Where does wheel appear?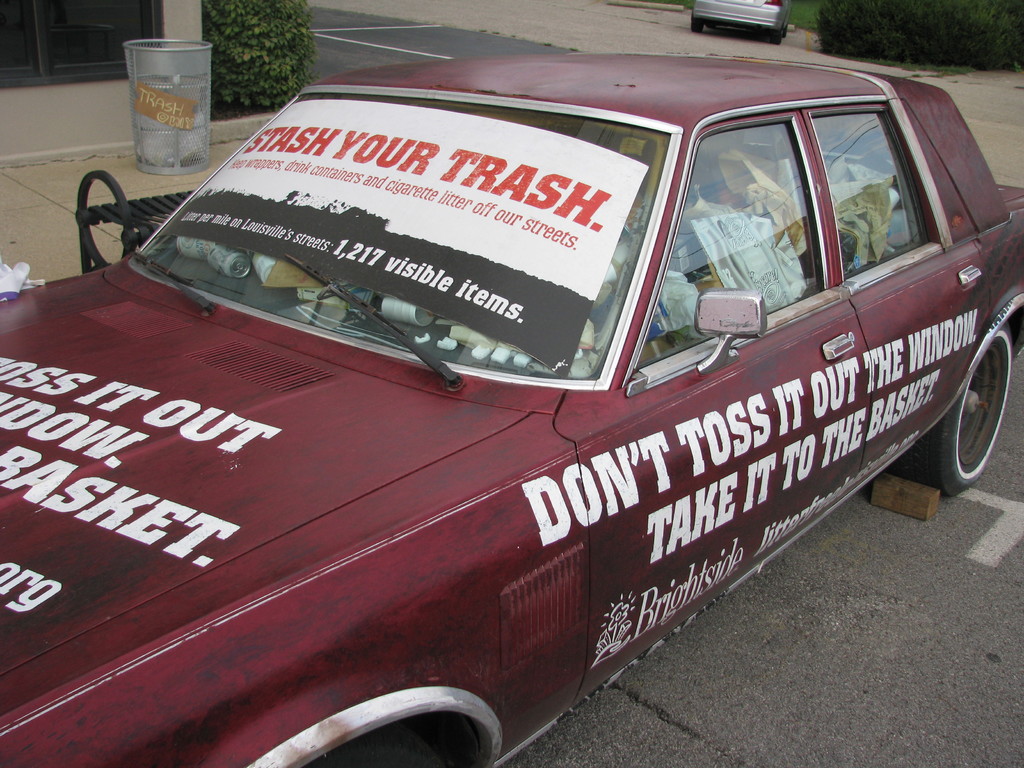
Appears at Rect(780, 25, 787, 37).
